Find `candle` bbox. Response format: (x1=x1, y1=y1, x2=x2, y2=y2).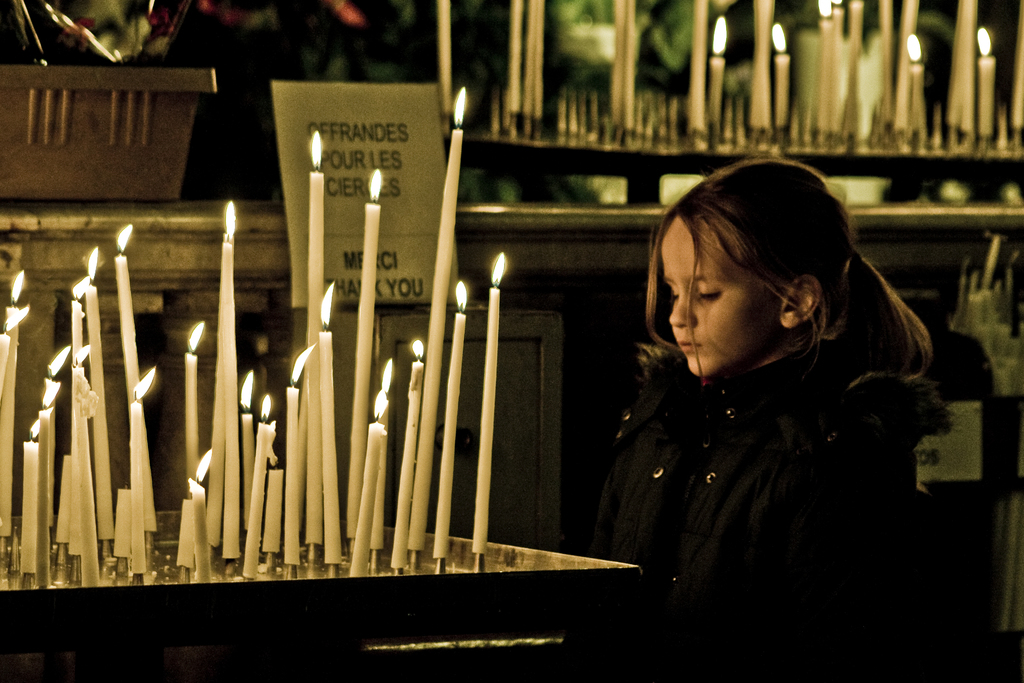
(x1=344, y1=172, x2=383, y2=536).
